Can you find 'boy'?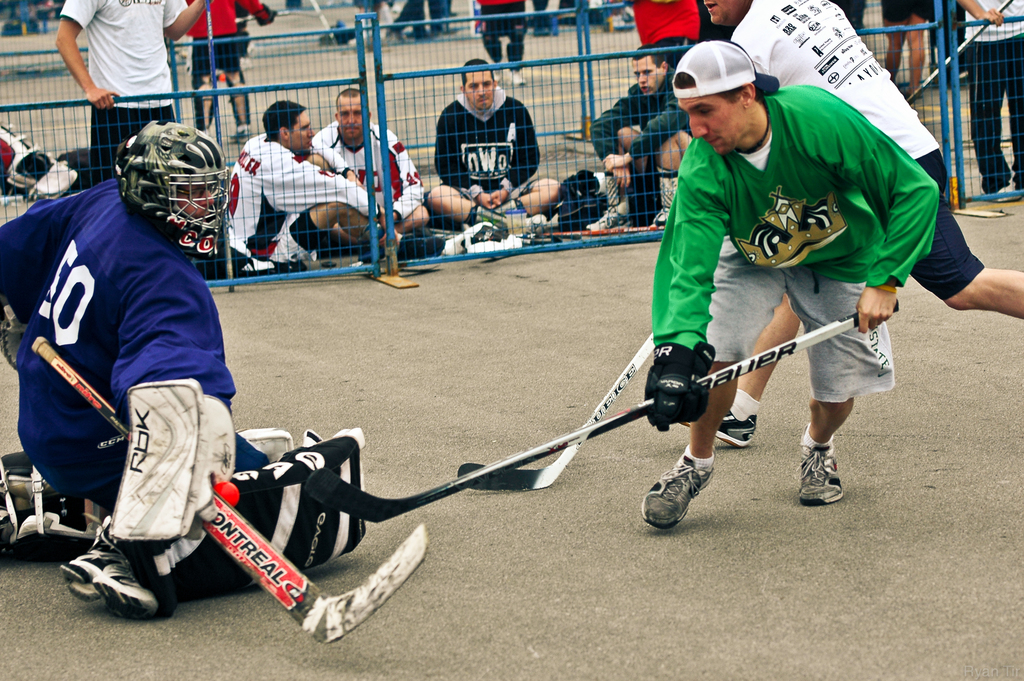
Yes, bounding box: [x1=670, y1=0, x2=1023, y2=450].
